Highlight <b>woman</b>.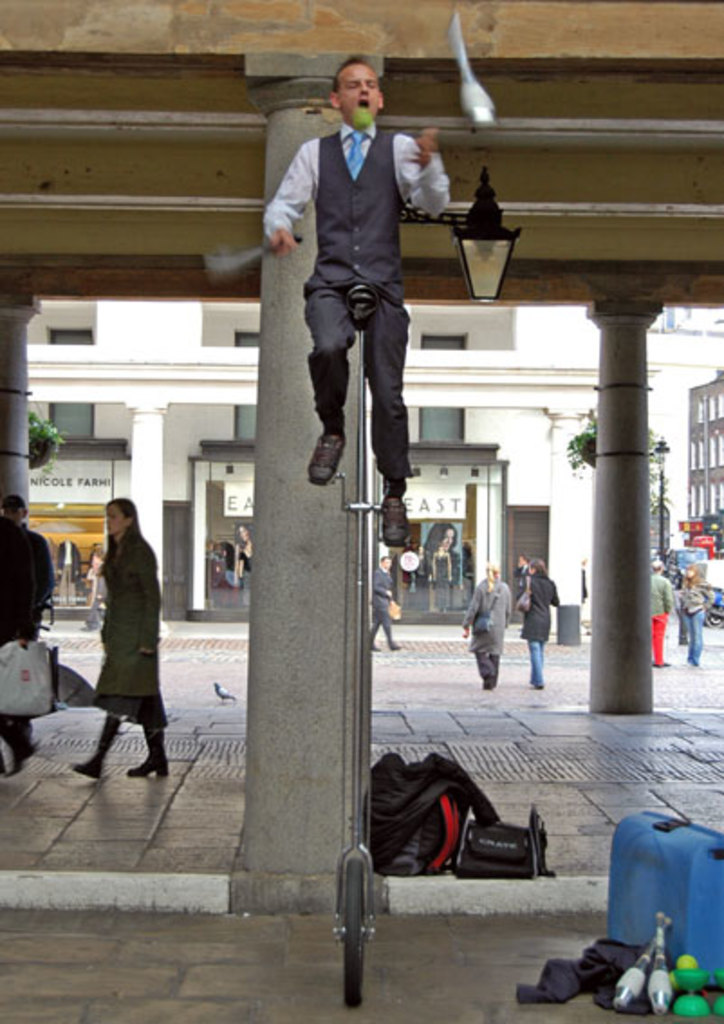
Highlighted region: 516, 556, 560, 686.
